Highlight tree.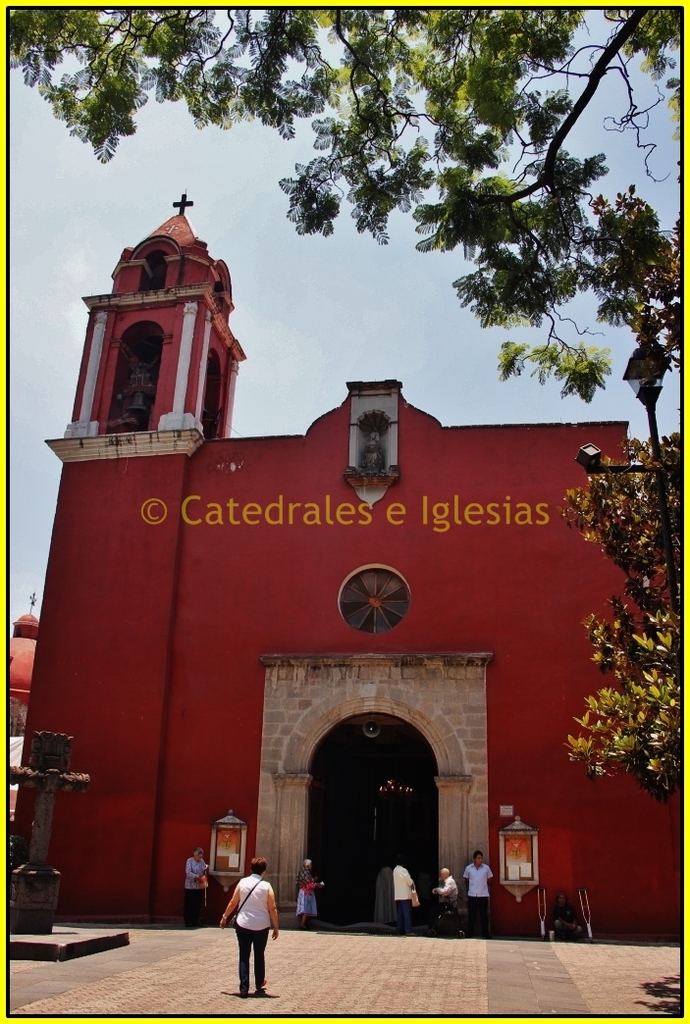
Highlighted region: BBox(563, 431, 689, 801).
